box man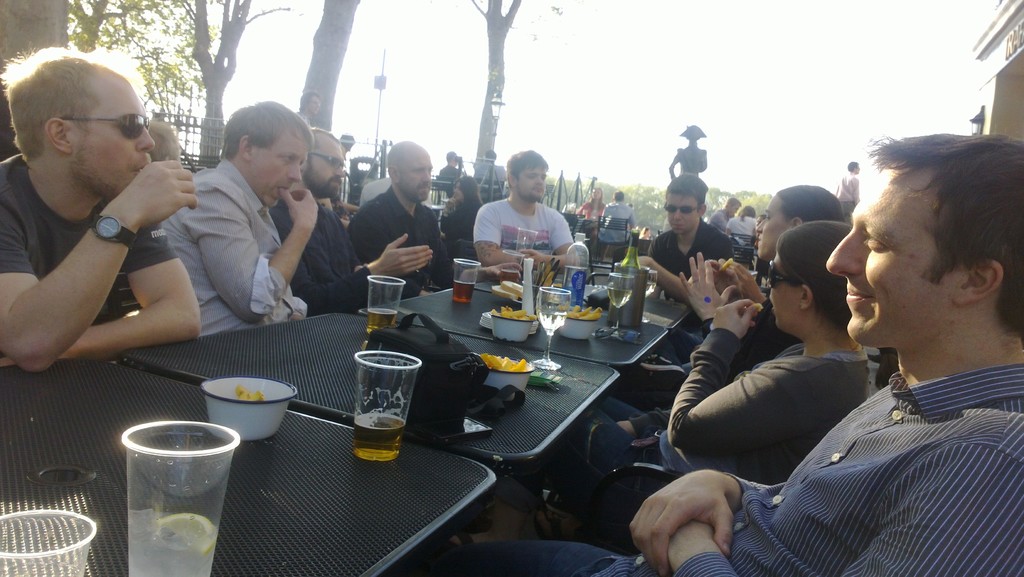
l=468, t=142, r=579, b=275
